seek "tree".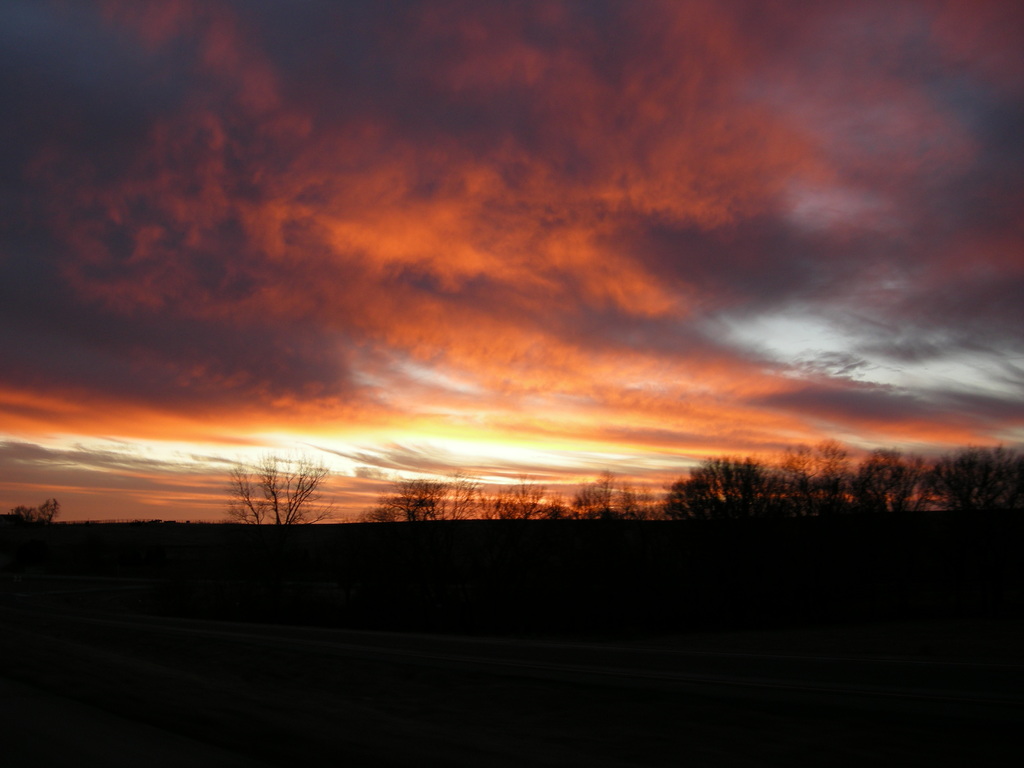
212 425 333 542.
